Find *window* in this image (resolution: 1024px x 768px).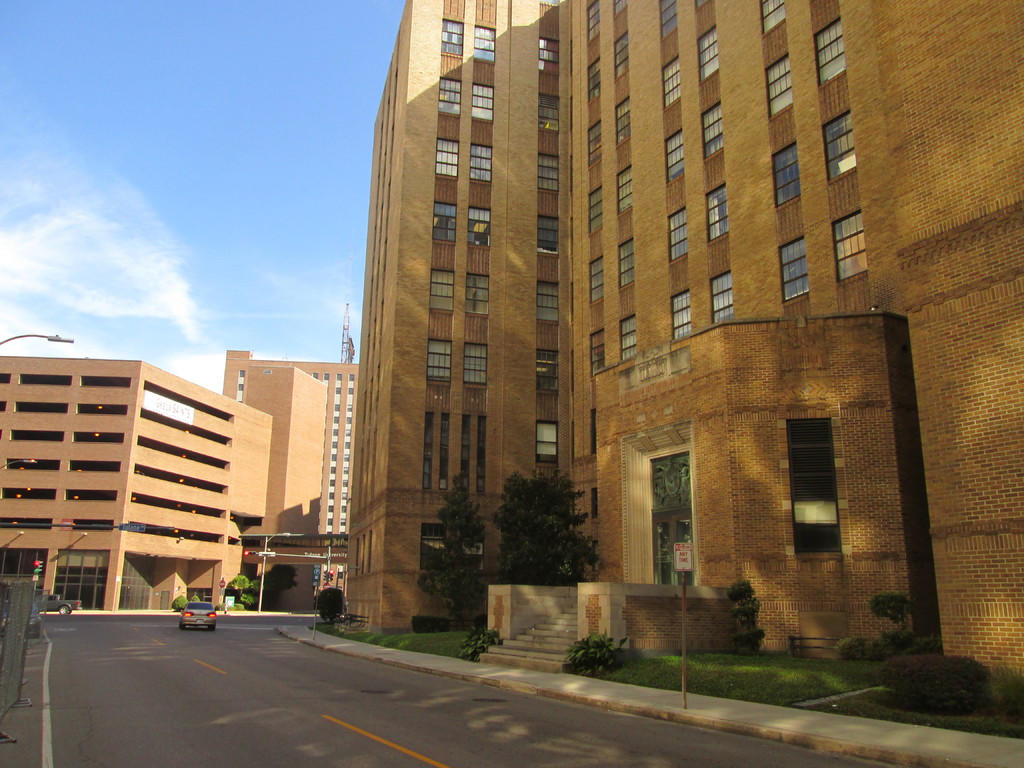
bbox=(1, 372, 12, 383).
